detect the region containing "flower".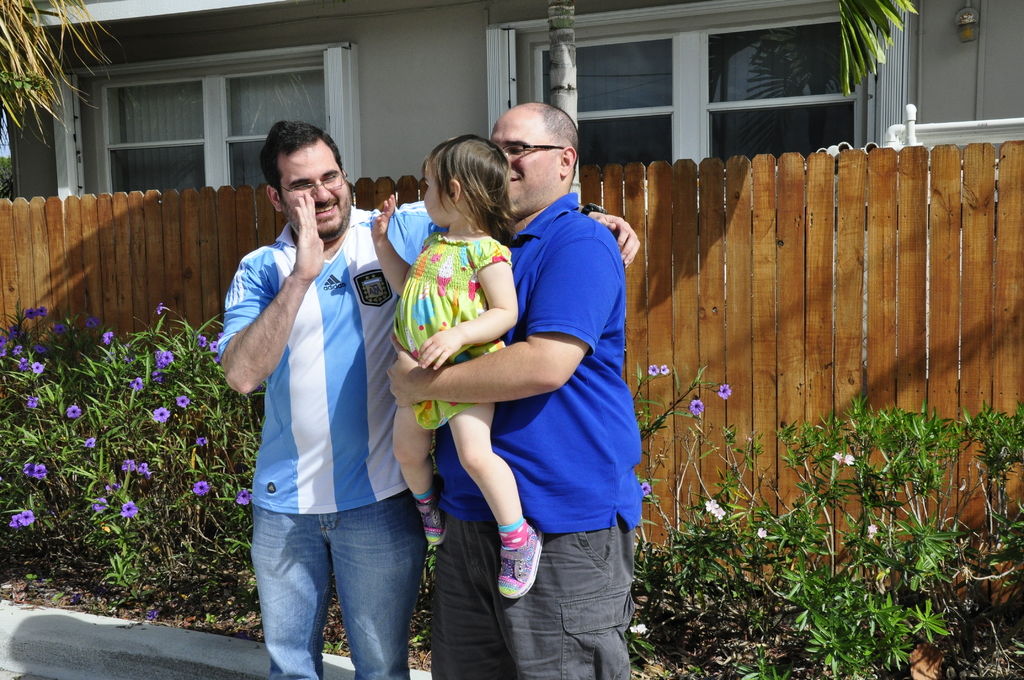
<region>688, 401, 703, 416</region>.
